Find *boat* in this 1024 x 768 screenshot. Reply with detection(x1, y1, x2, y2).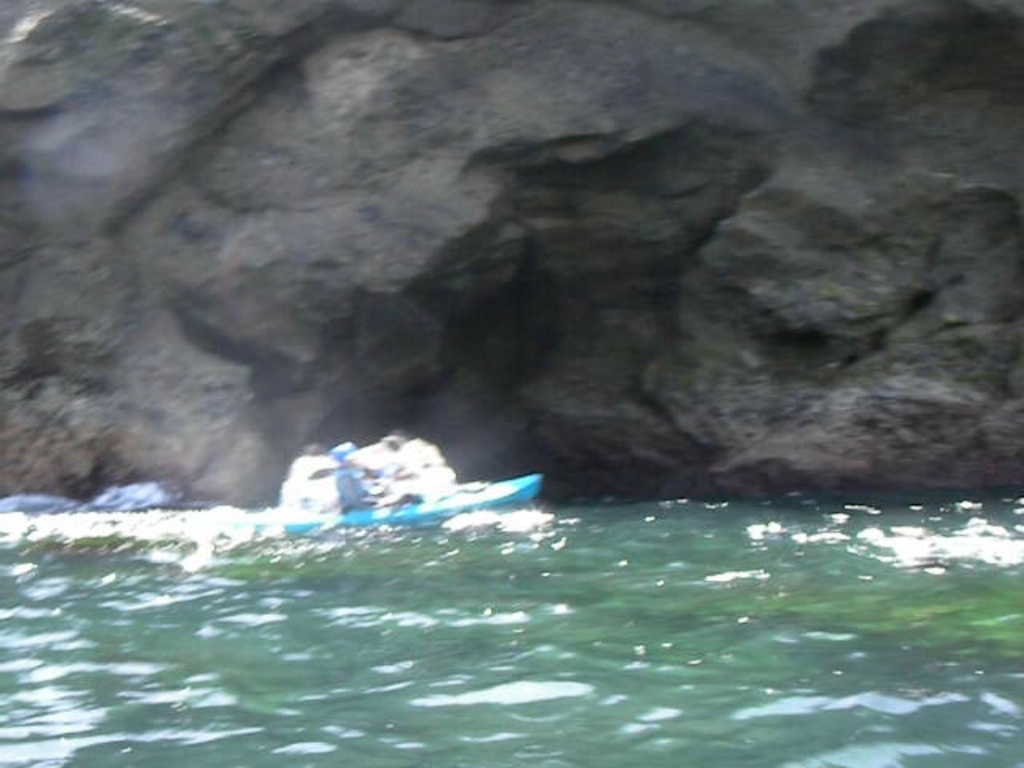
detection(278, 474, 541, 536).
